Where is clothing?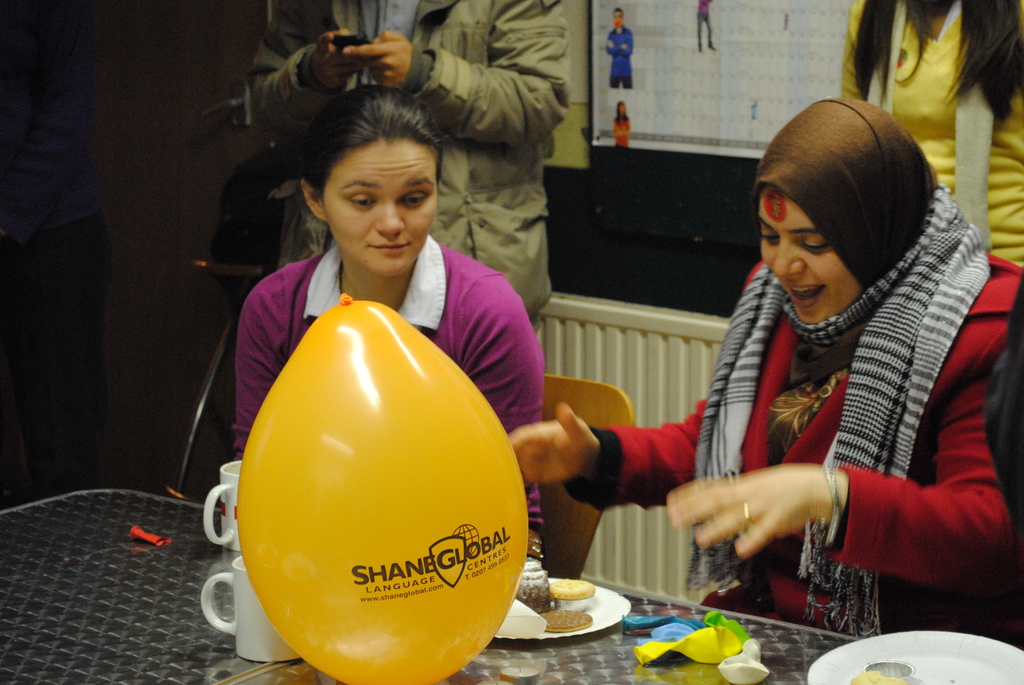
Rect(558, 178, 1022, 650).
